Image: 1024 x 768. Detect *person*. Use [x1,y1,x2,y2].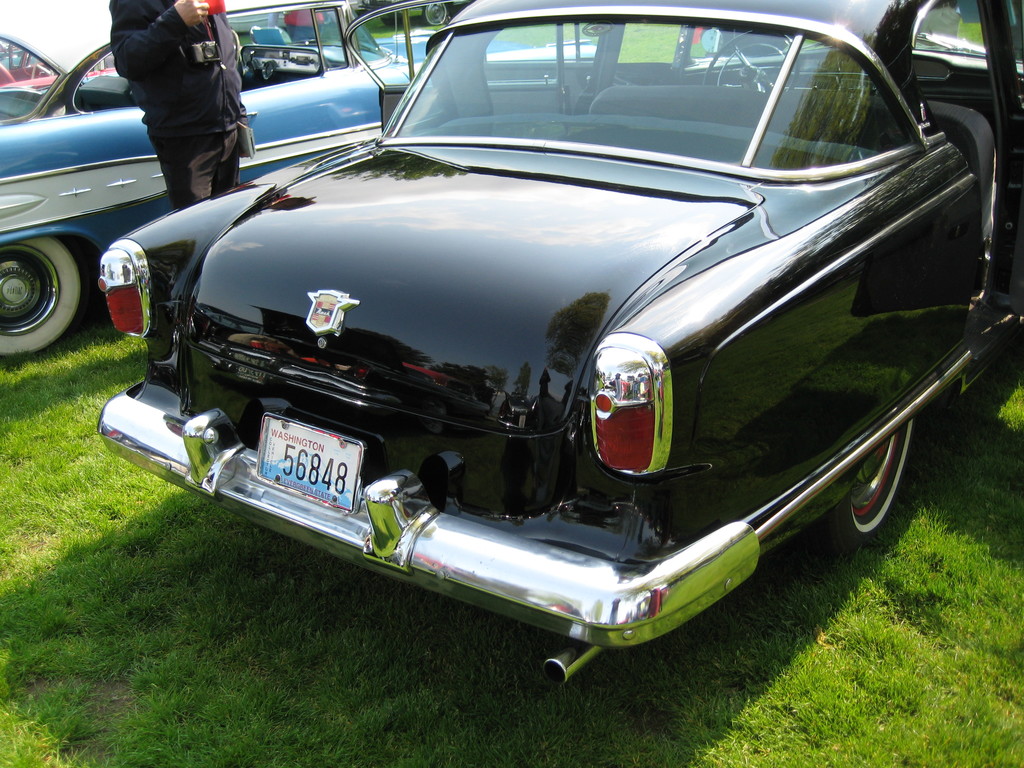
[105,0,246,216].
